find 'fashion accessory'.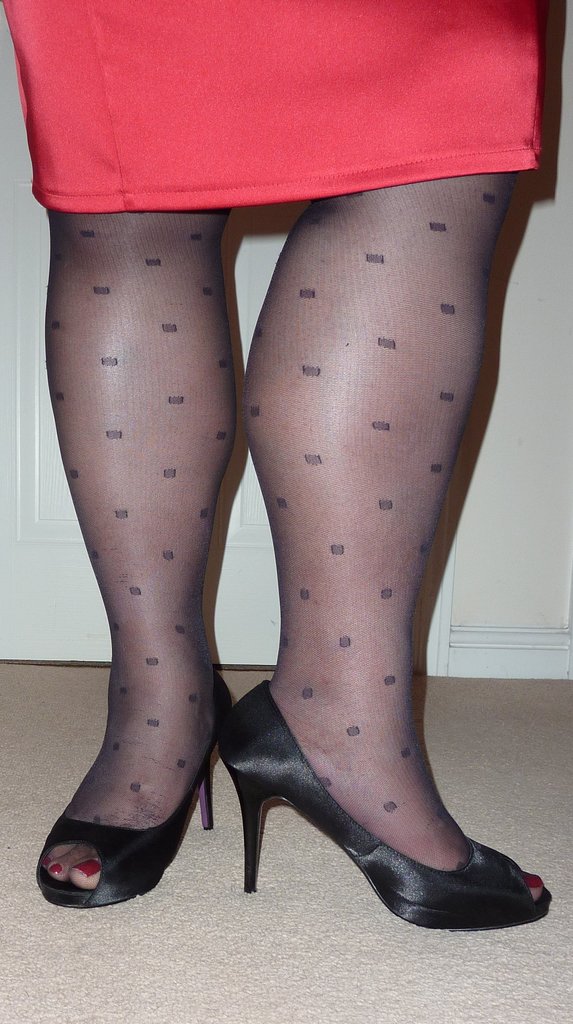
BBox(215, 675, 551, 932).
